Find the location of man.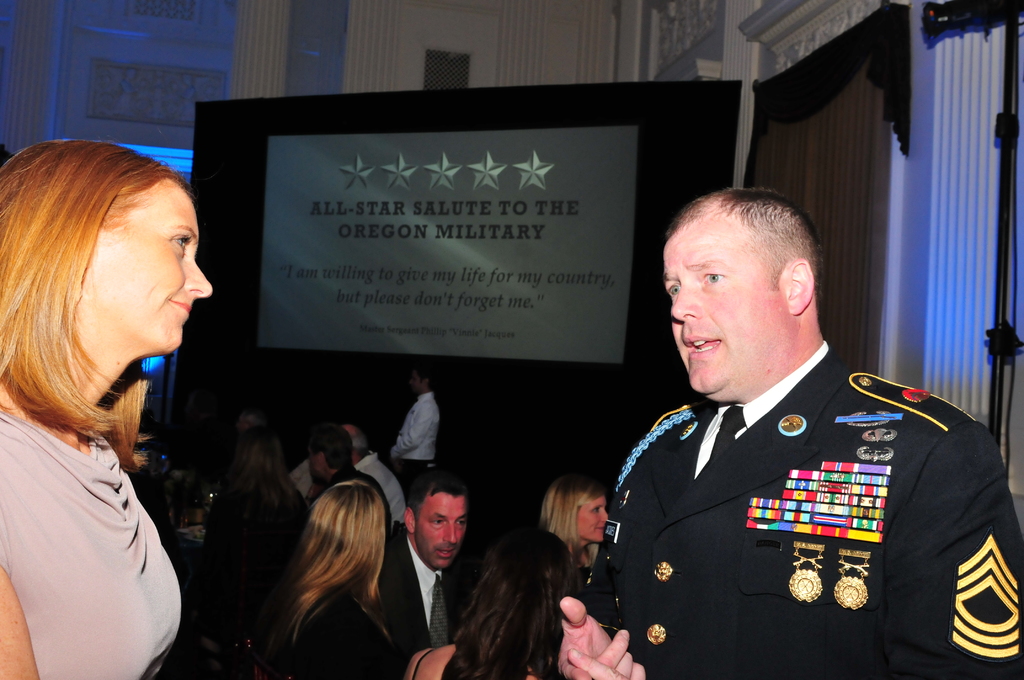
Location: bbox=[597, 175, 995, 679].
